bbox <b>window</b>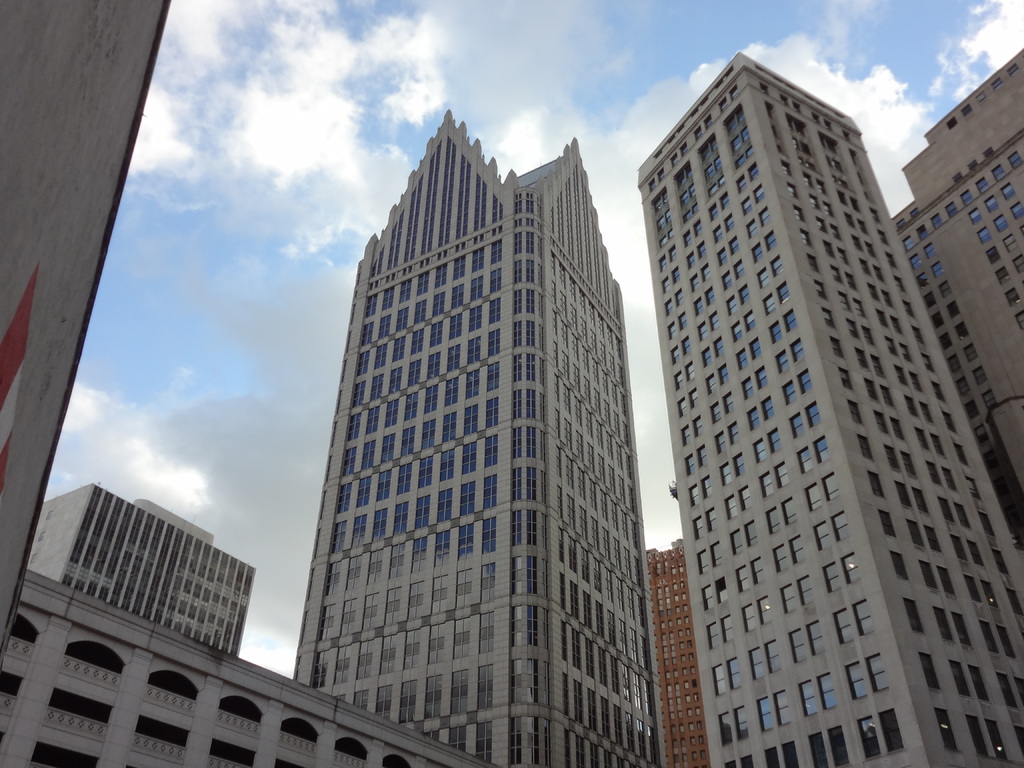
(883,712,906,754)
